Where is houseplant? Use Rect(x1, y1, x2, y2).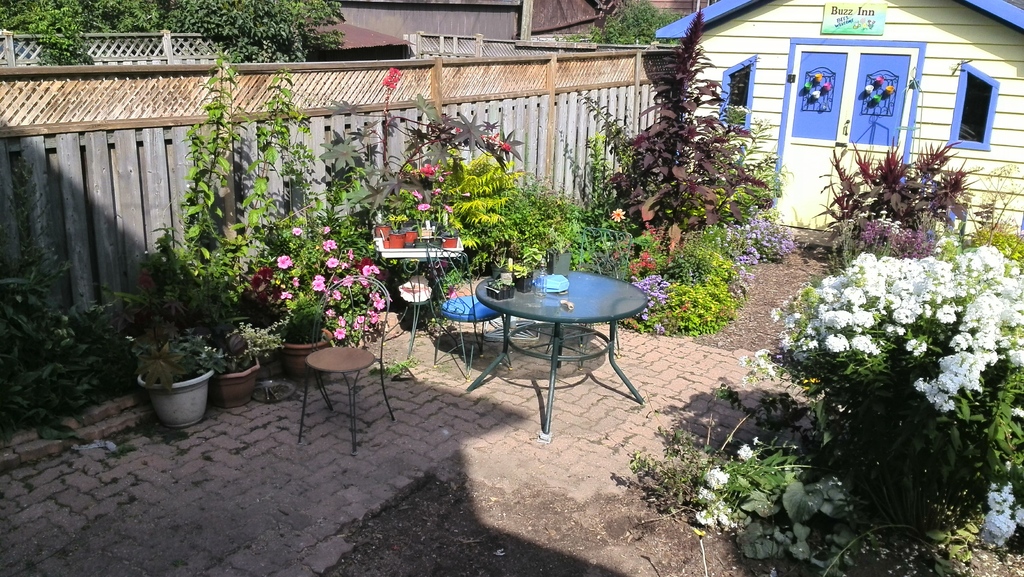
Rect(378, 147, 514, 325).
